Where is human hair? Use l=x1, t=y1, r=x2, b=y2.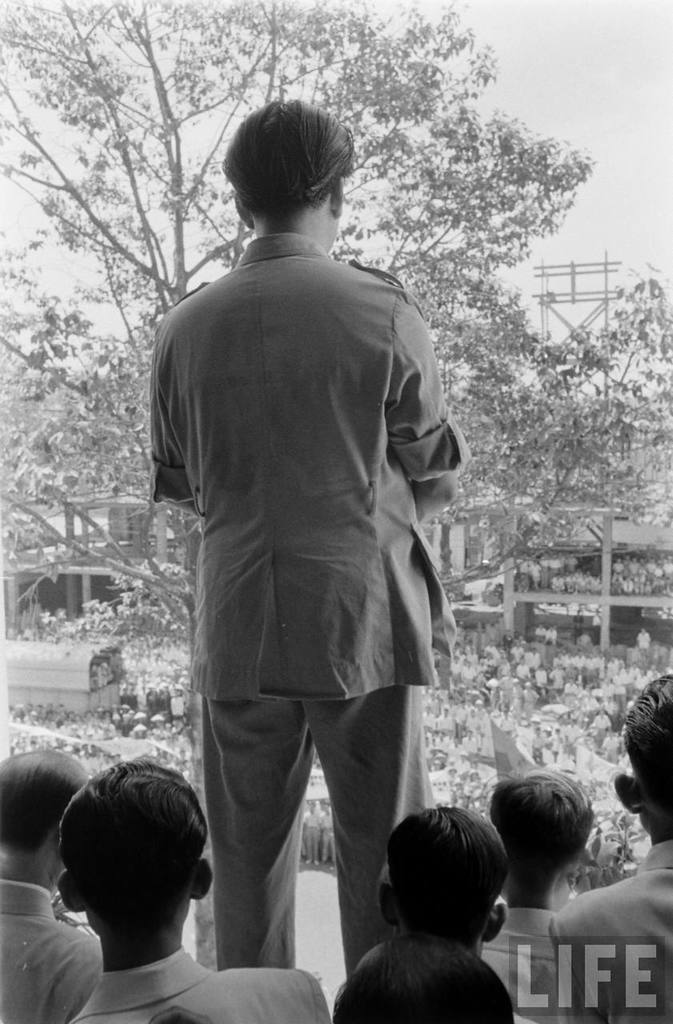
l=383, t=806, r=510, b=953.
